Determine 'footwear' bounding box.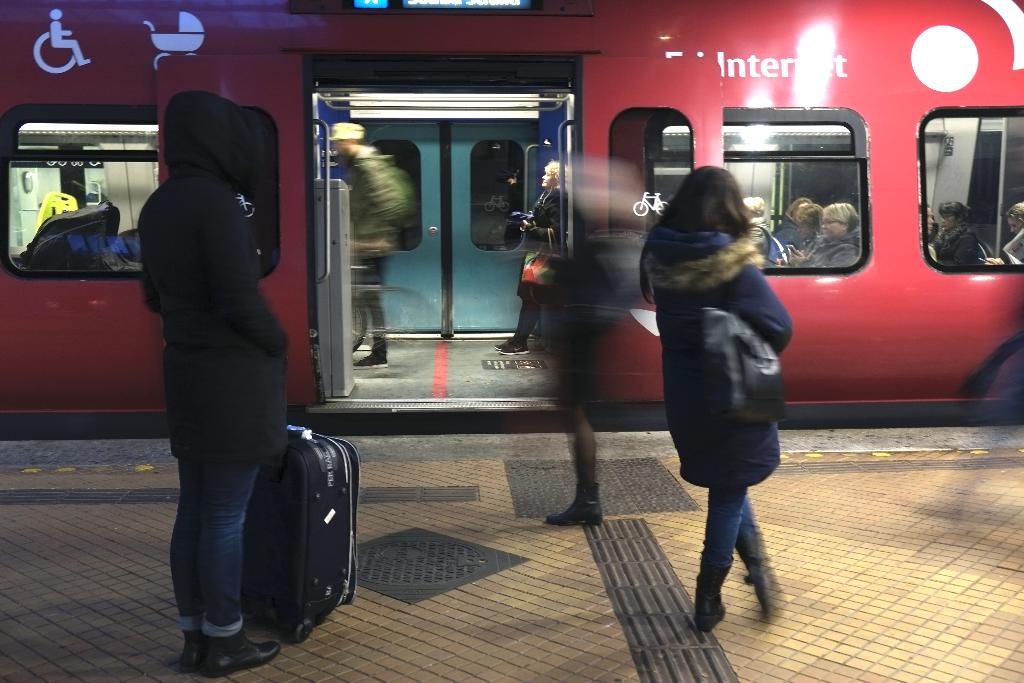
Determined: {"x1": 541, "y1": 483, "x2": 605, "y2": 529}.
